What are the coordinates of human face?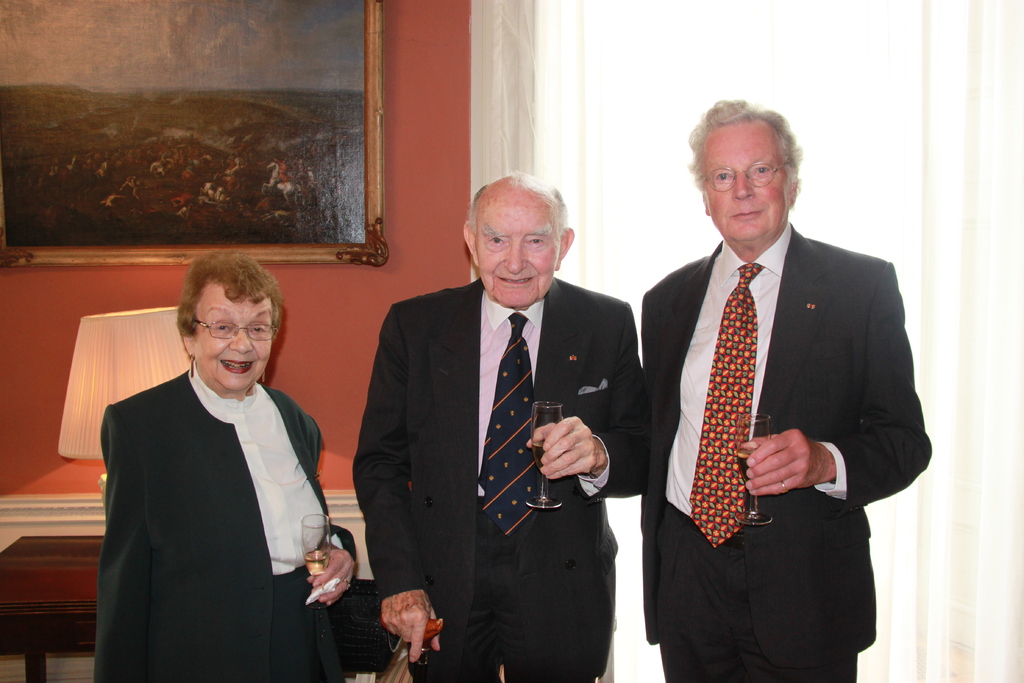
193,284,273,394.
